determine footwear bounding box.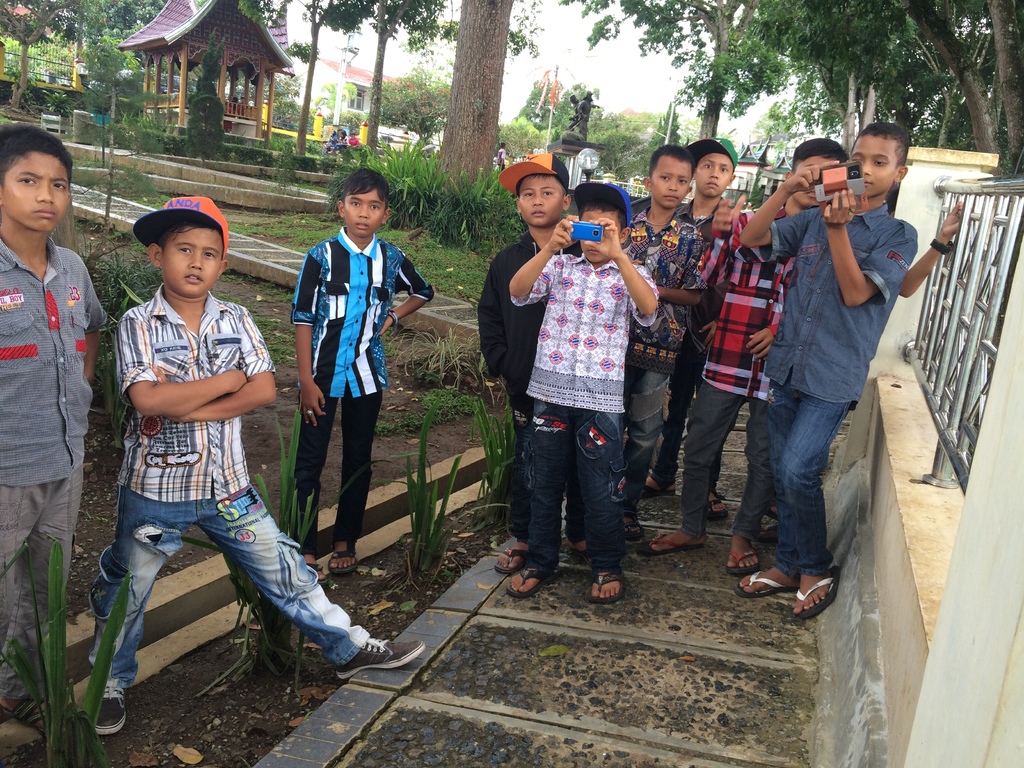
Determined: x1=324, y1=539, x2=353, y2=572.
